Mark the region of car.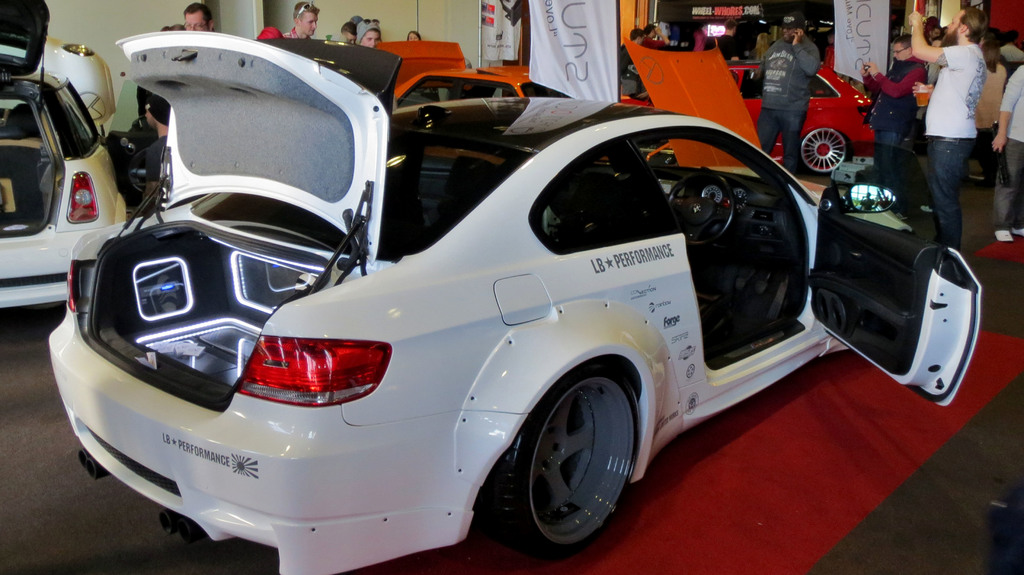
Region: 373,36,760,166.
